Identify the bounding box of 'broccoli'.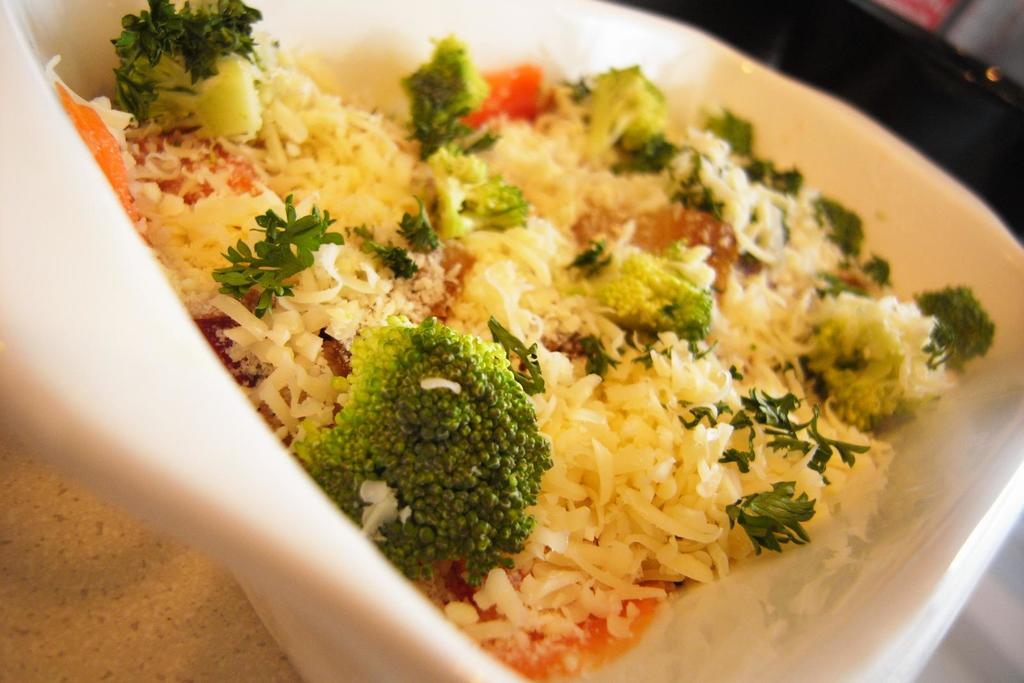
[294,309,559,590].
